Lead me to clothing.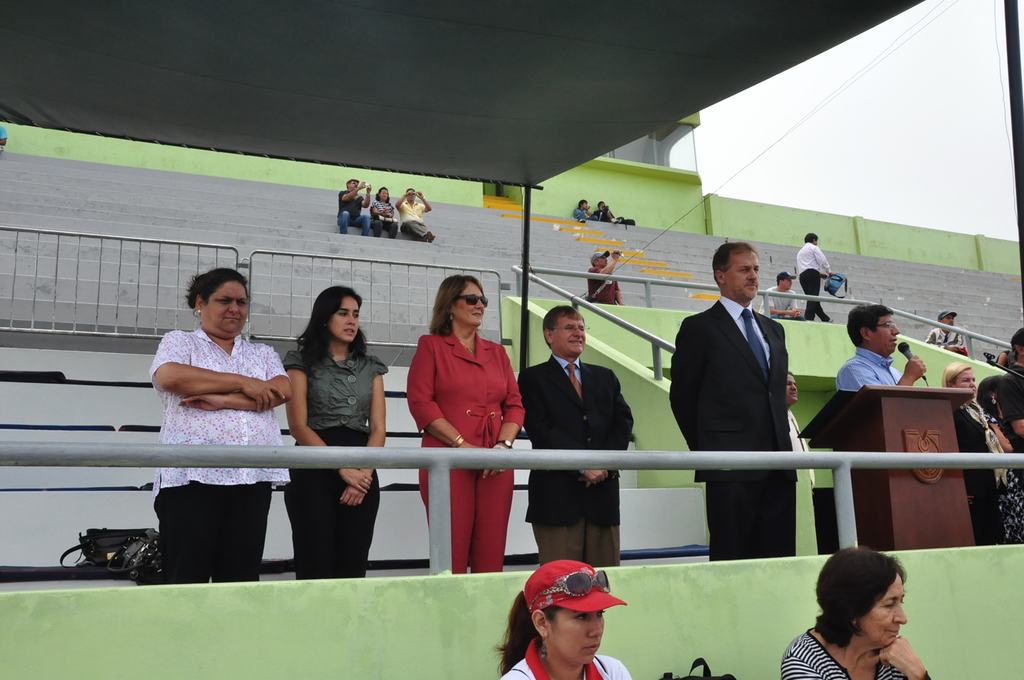
Lead to box=[500, 630, 637, 679].
